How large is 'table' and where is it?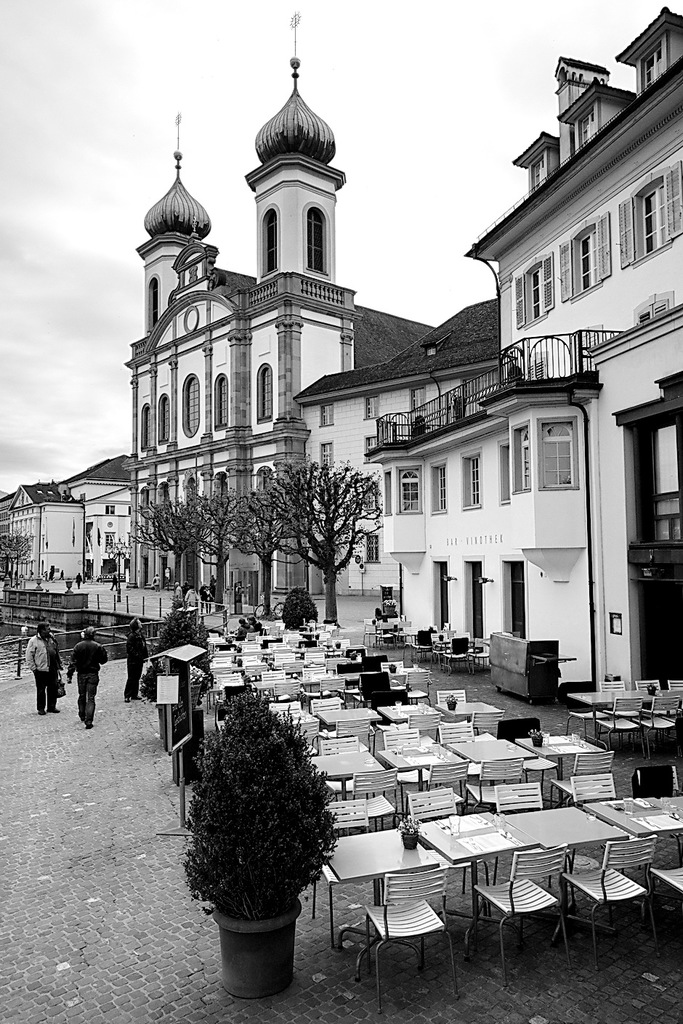
Bounding box: l=381, t=705, r=432, b=724.
